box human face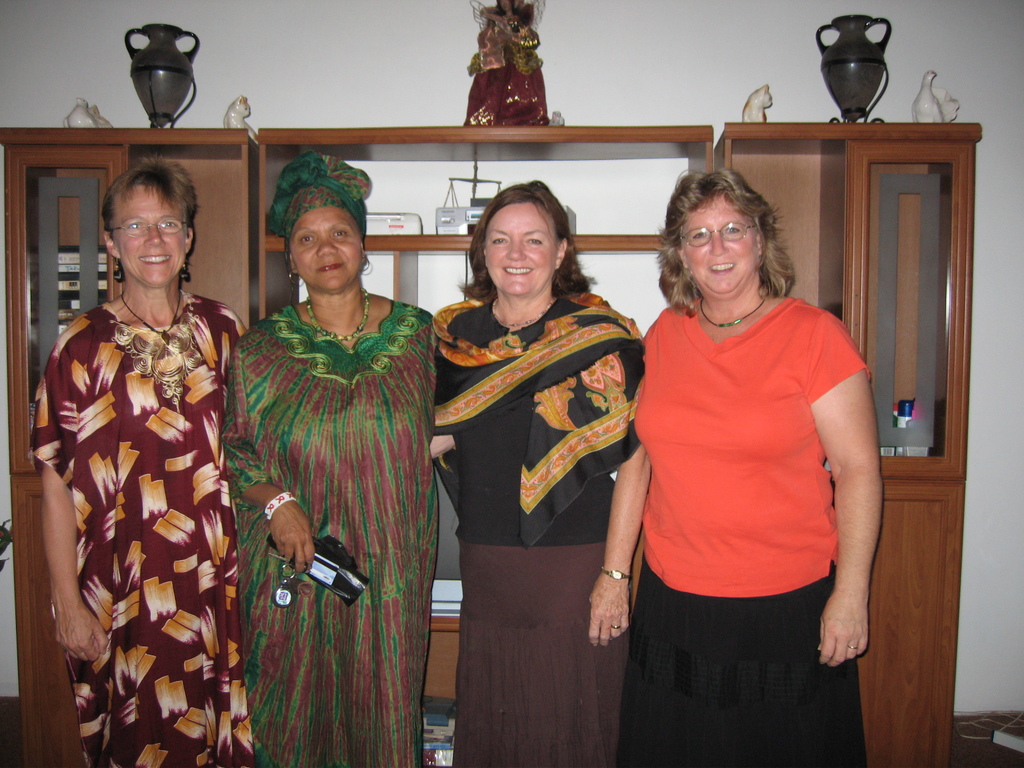
crop(115, 181, 189, 291)
